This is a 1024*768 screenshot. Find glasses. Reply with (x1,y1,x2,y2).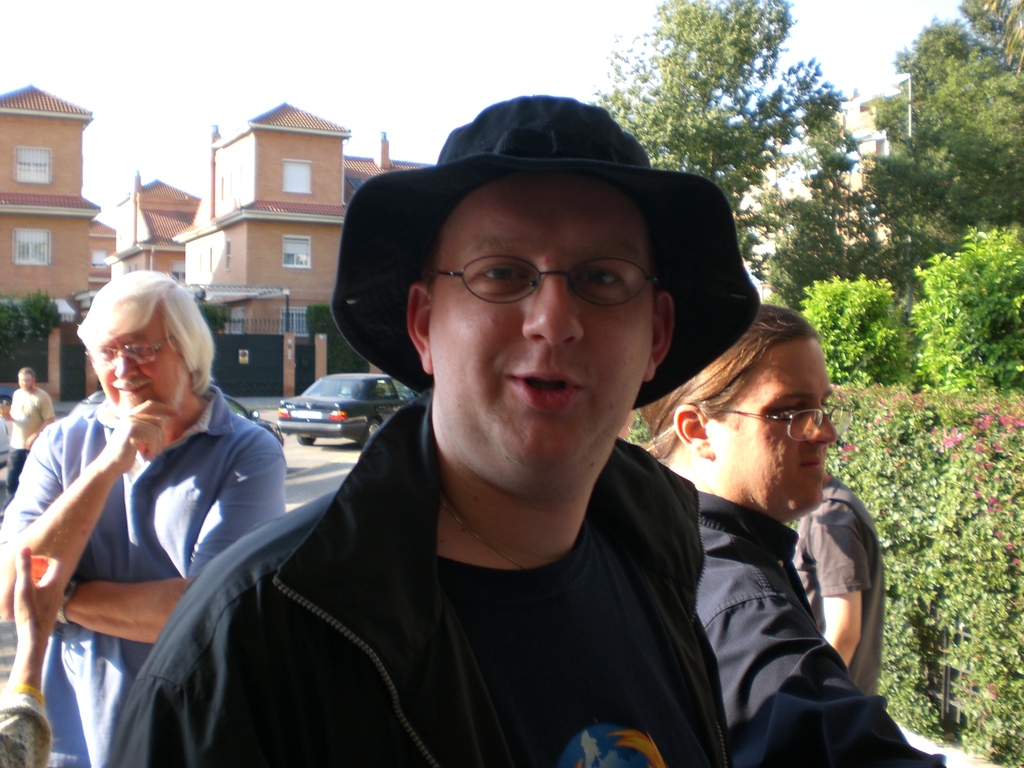
(423,252,661,310).
